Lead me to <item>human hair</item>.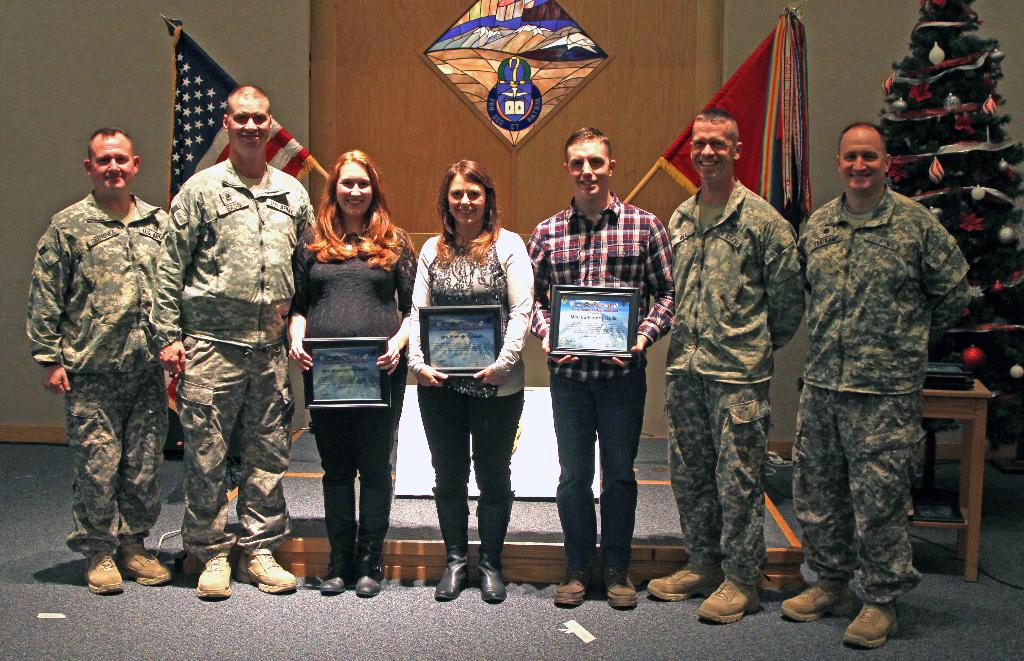
Lead to l=300, t=149, r=401, b=272.
